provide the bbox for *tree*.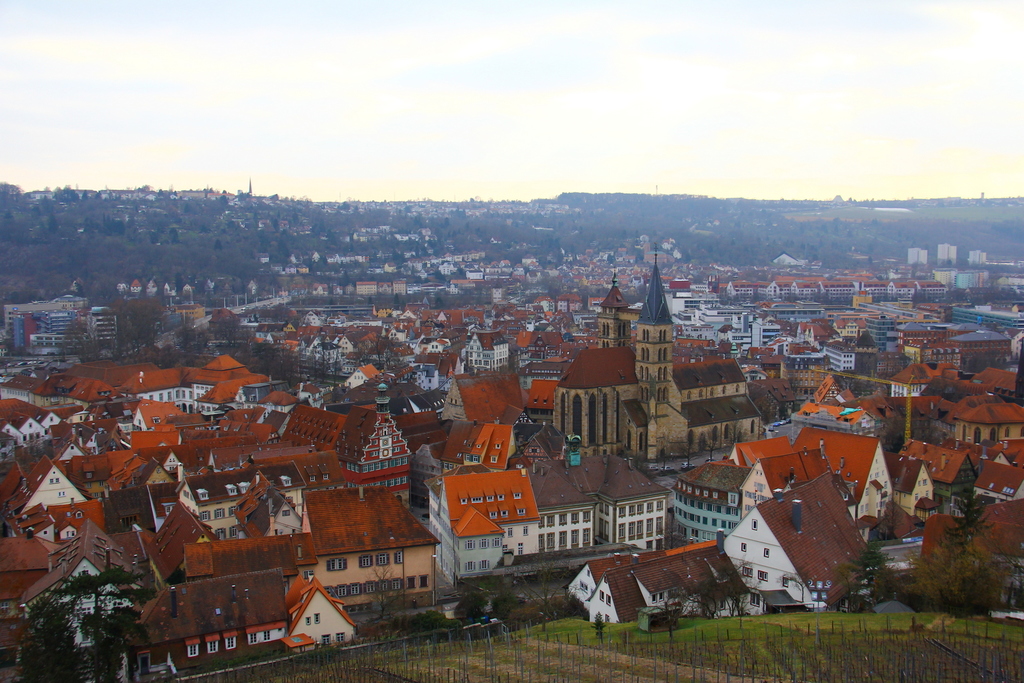
<region>360, 335, 407, 375</region>.
